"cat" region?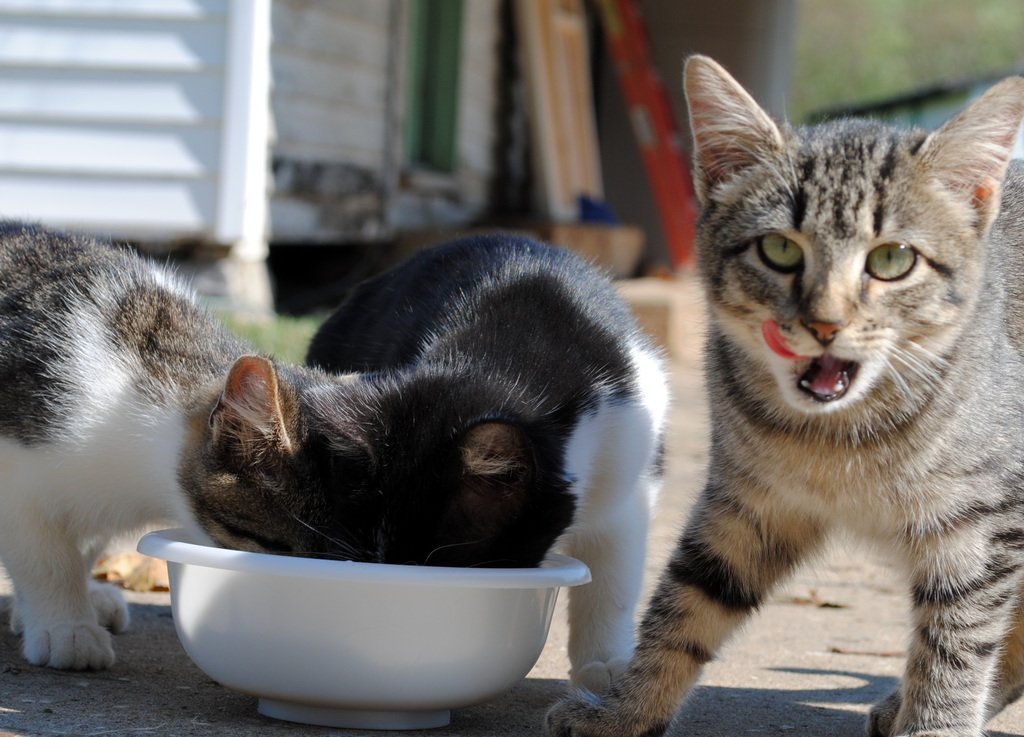
[0,211,381,666]
